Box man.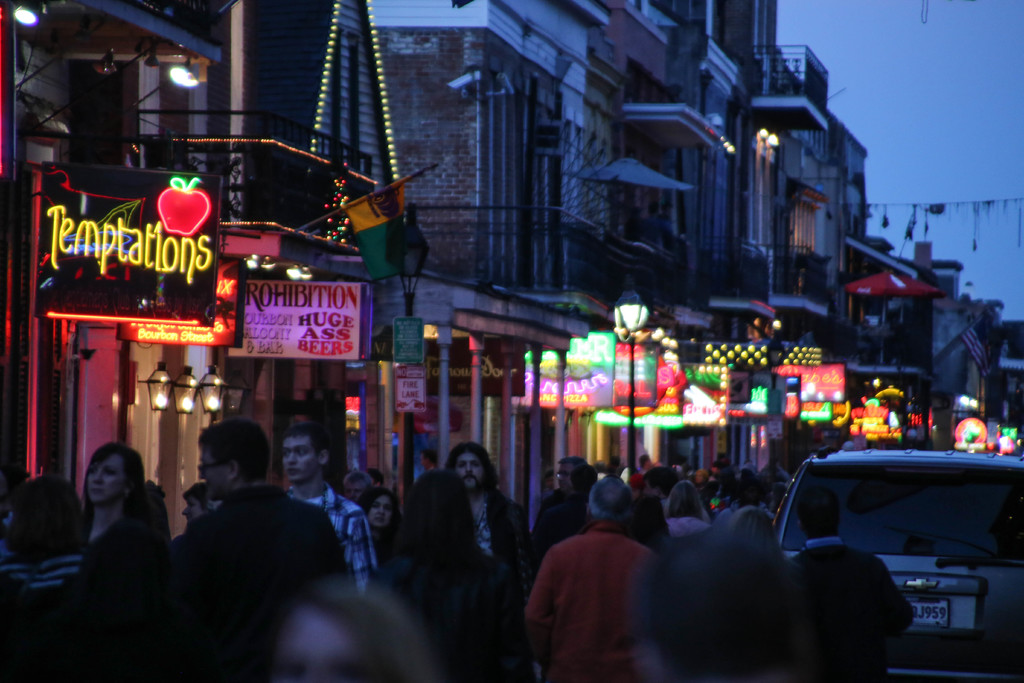
locate(555, 451, 585, 490).
